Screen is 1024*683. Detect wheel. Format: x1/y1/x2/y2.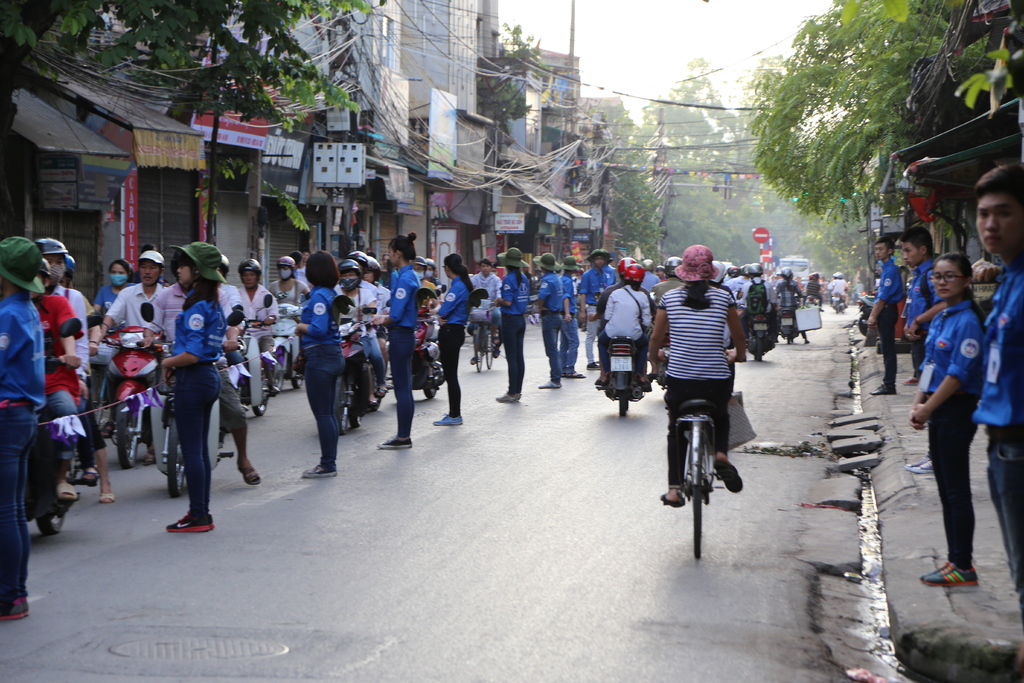
475/335/484/374.
